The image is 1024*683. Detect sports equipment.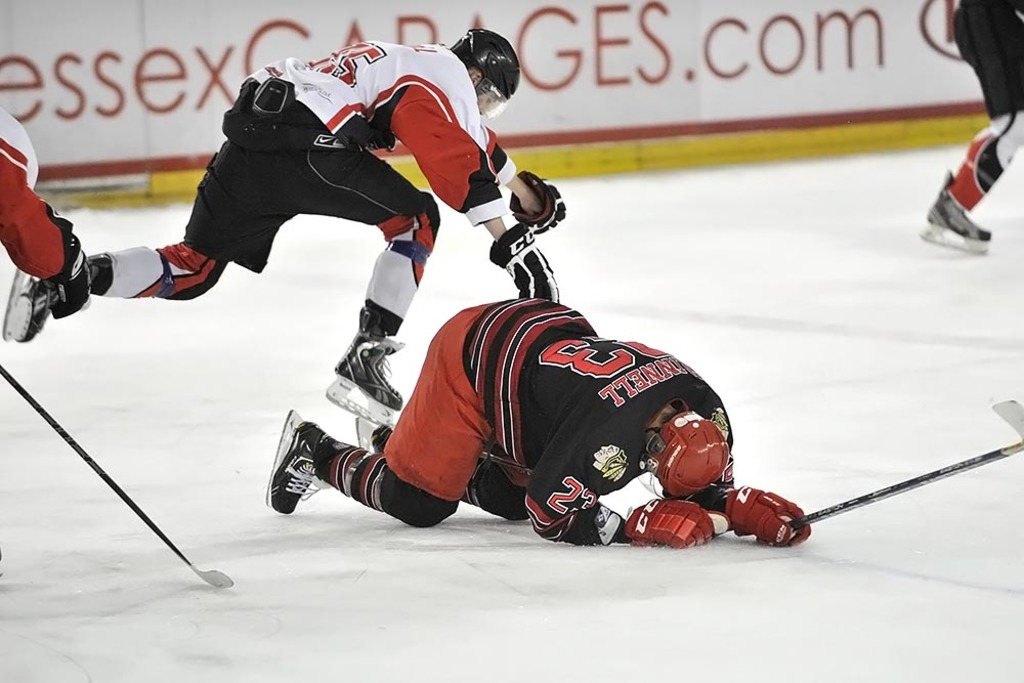
Detection: l=356, t=418, r=396, b=456.
